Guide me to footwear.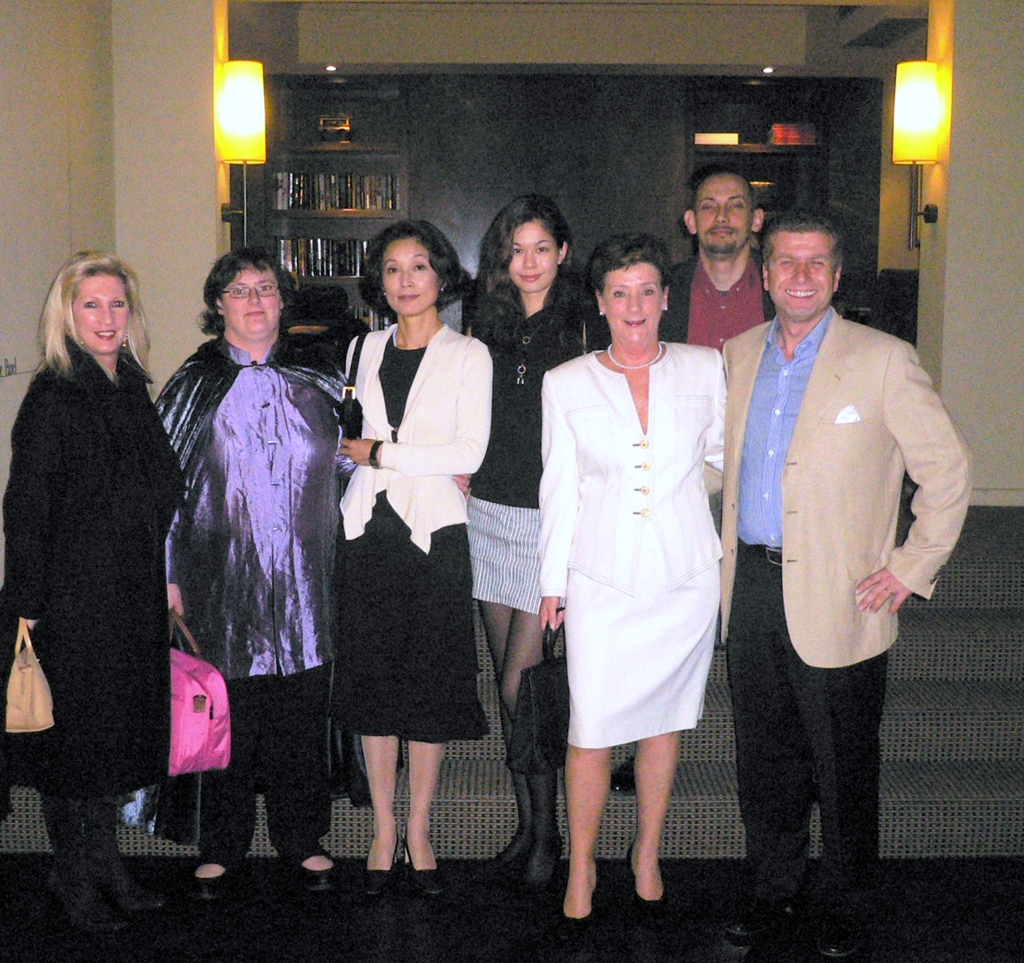
Guidance: (x1=82, y1=793, x2=165, y2=915).
